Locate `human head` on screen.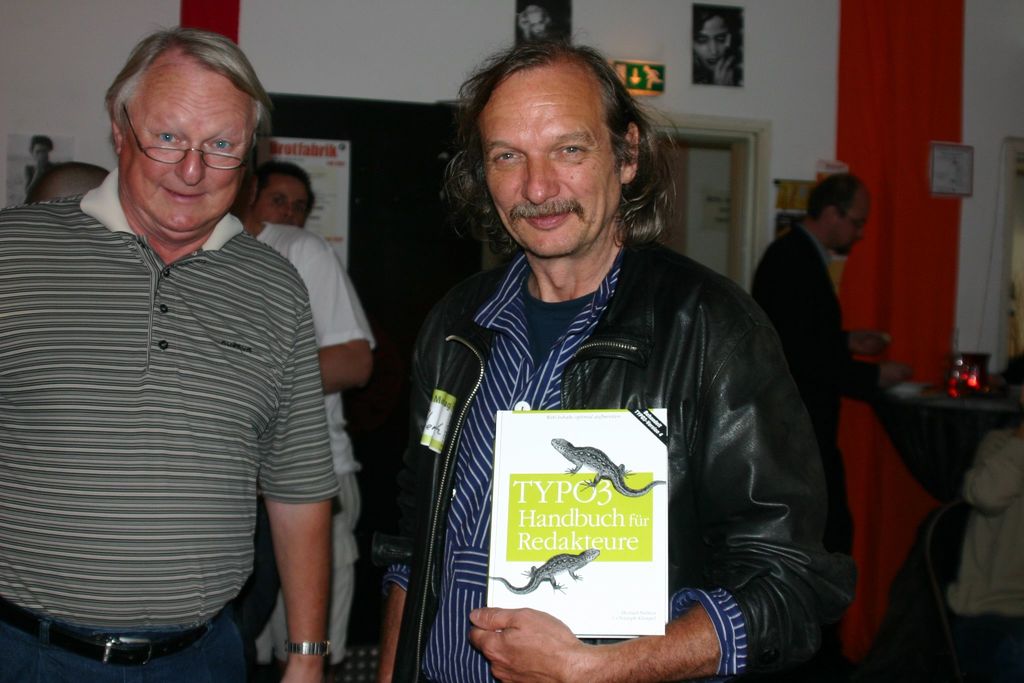
On screen at [248, 168, 316, 226].
